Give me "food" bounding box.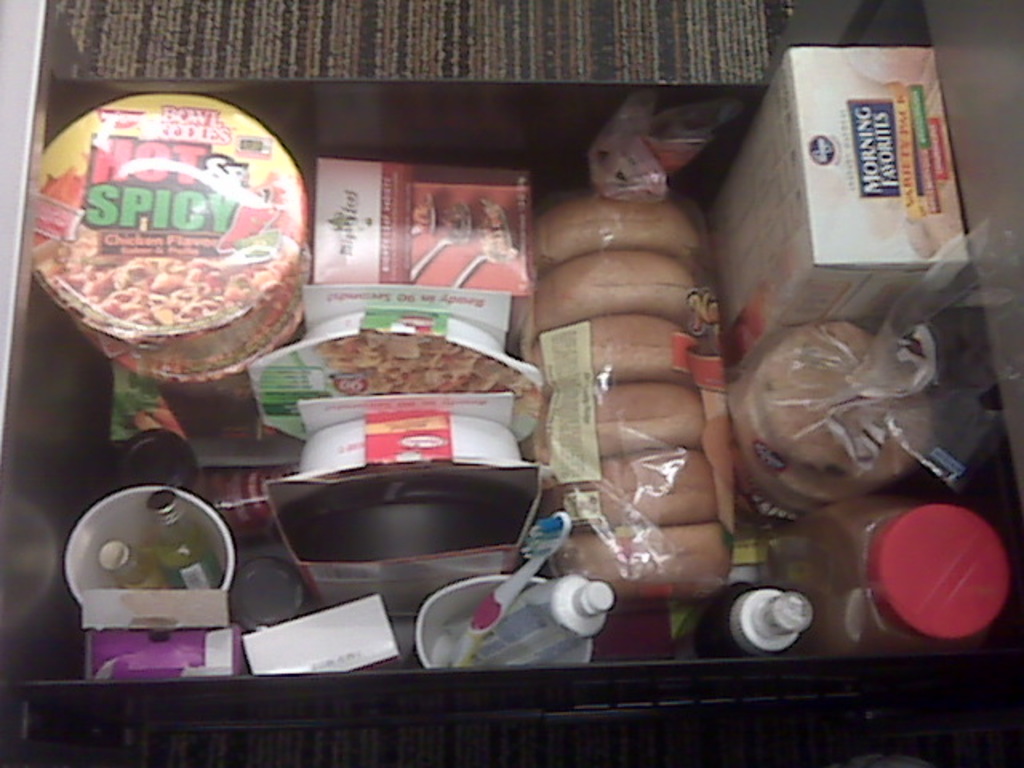
[520,378,706,474].
